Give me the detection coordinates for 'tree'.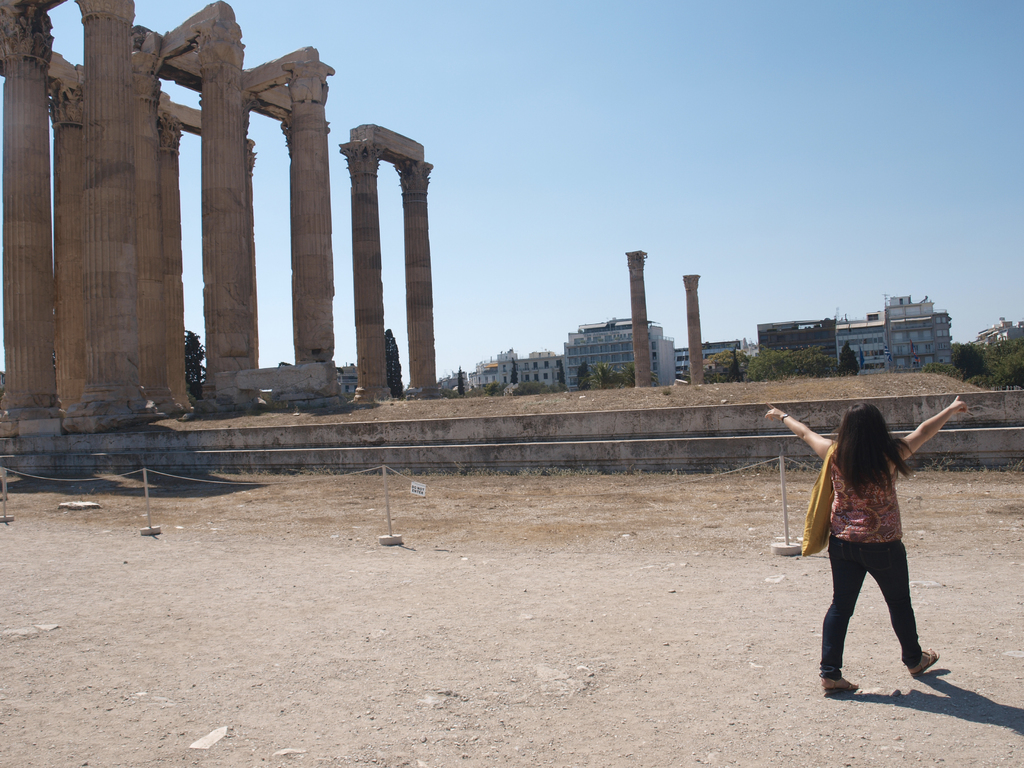
556 364 571 397.
